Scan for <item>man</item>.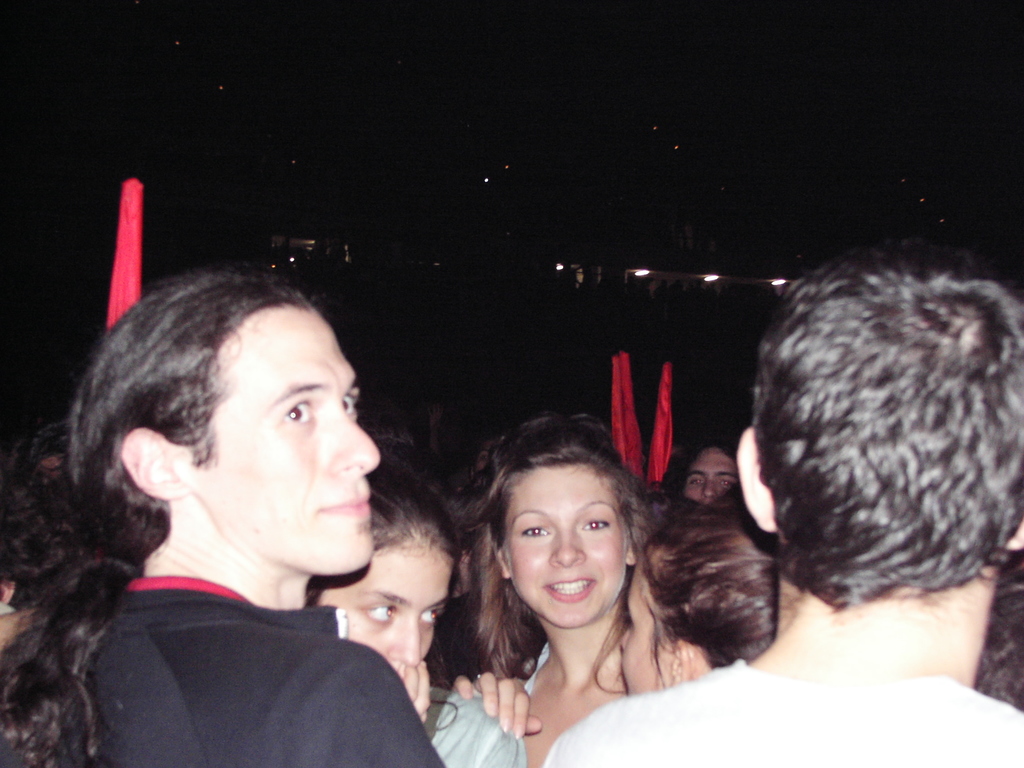
Scan result: bbox=[545, 231, 1023, 767].
